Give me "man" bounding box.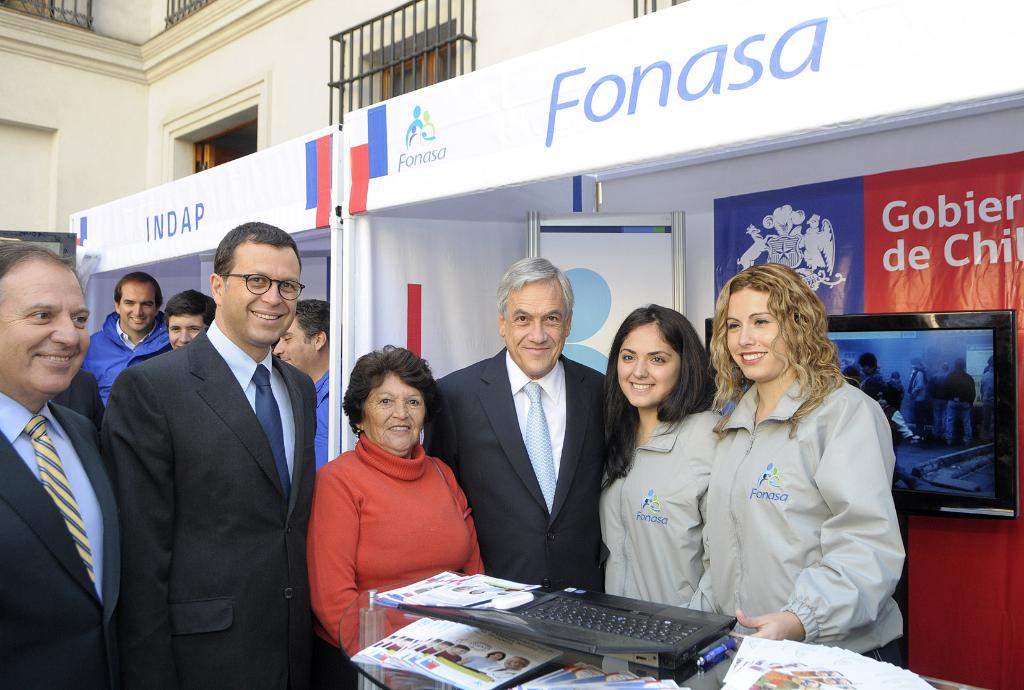
locate(426, 254, 612, 591).
